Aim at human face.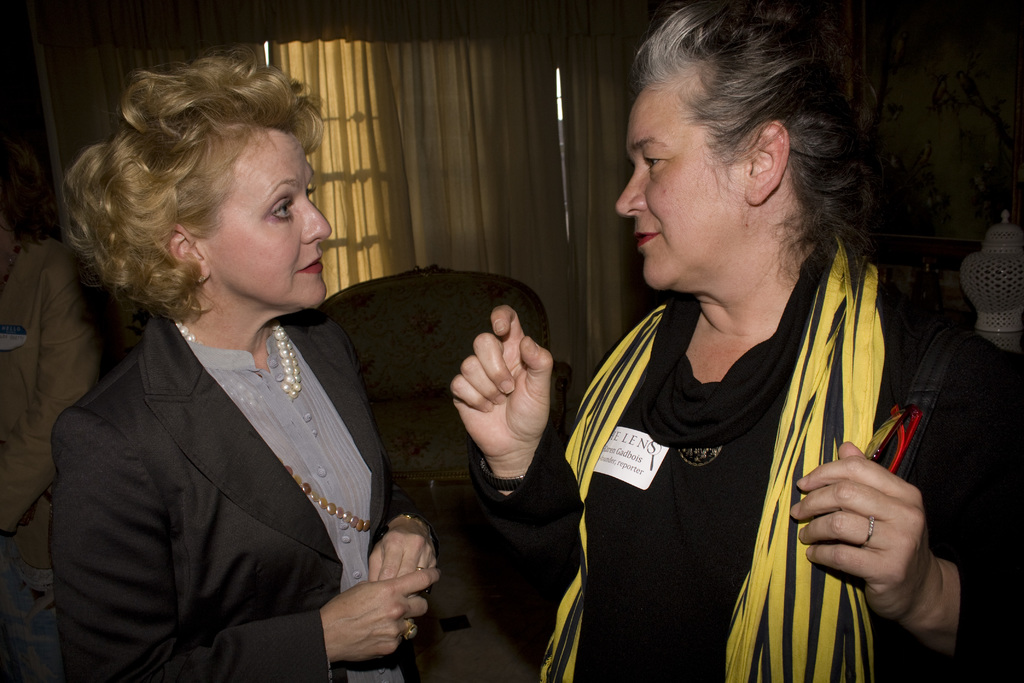
Aimed at bbox(616, 67, 749, 292).
